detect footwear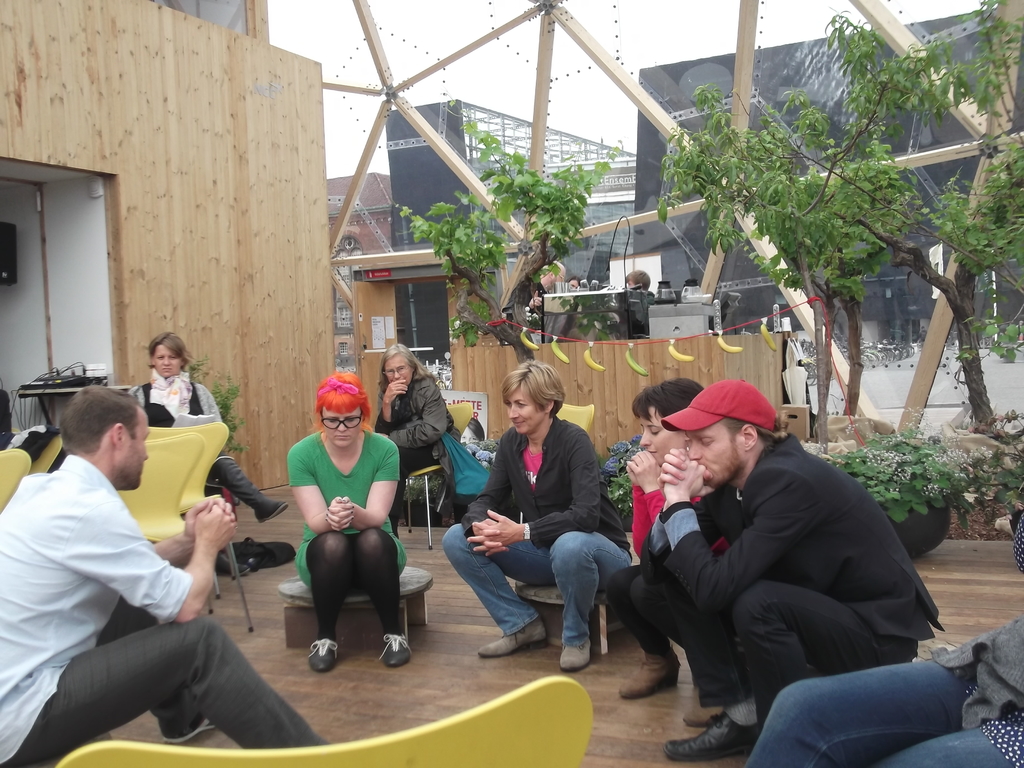
(159,717,211,746)
